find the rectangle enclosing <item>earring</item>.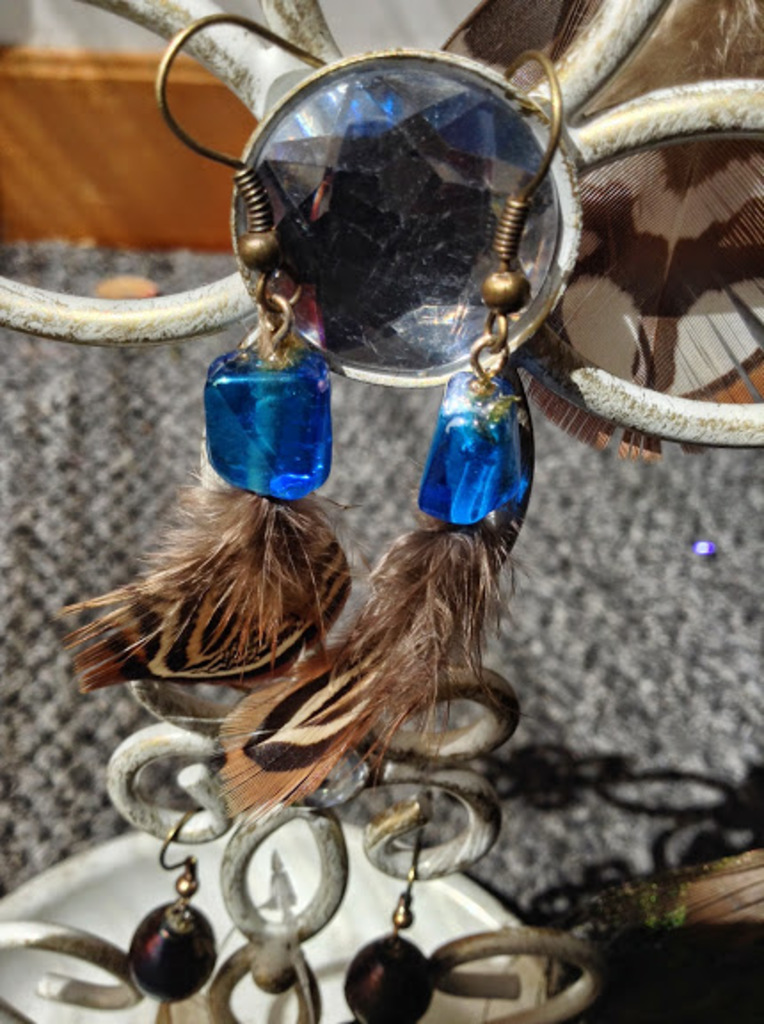
(181,39,585,1022).
